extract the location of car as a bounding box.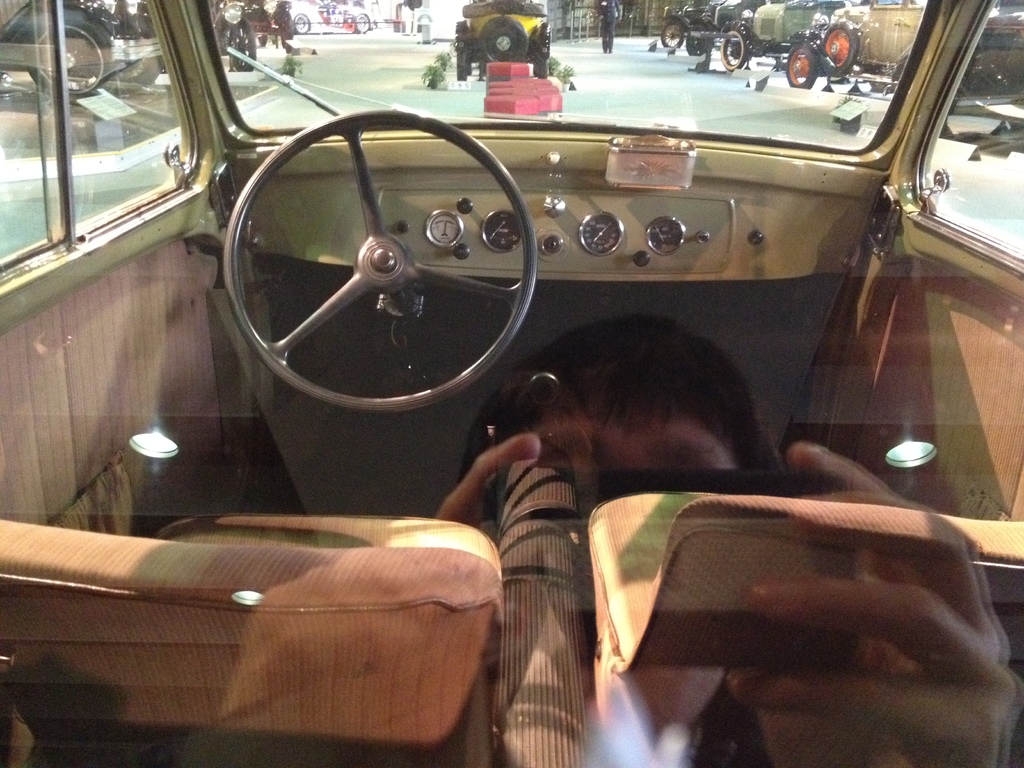
[left=0, top=0, right=1023, bottom=767].
